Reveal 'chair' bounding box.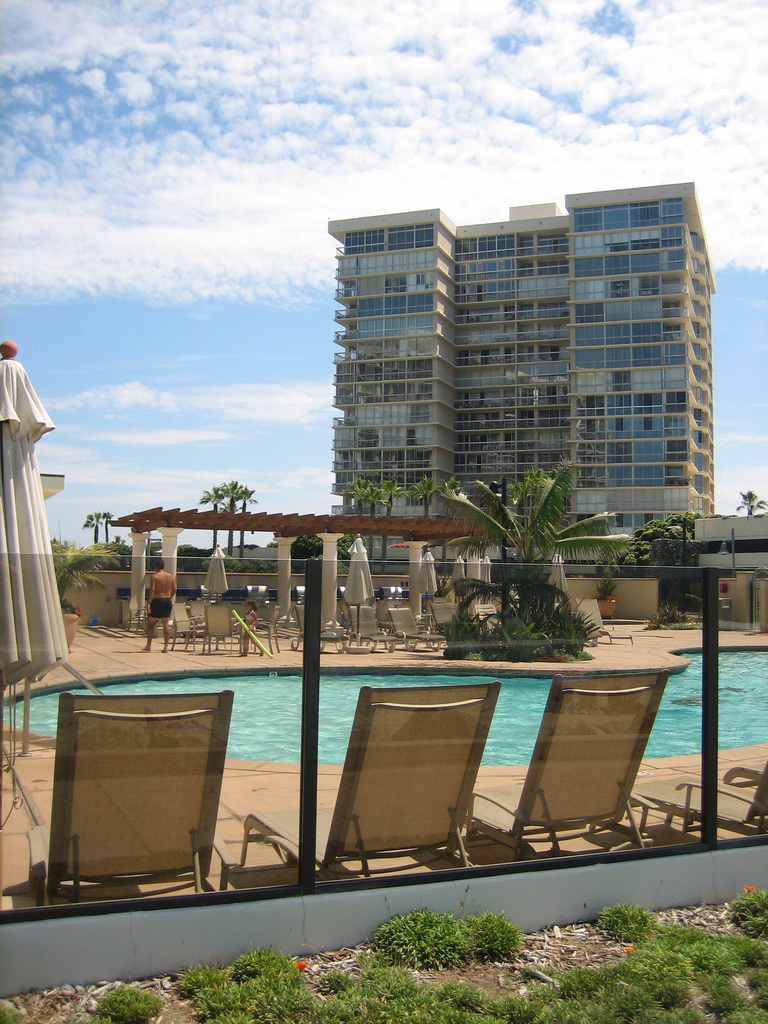
Revealed: (630, 757, 767, 834).
